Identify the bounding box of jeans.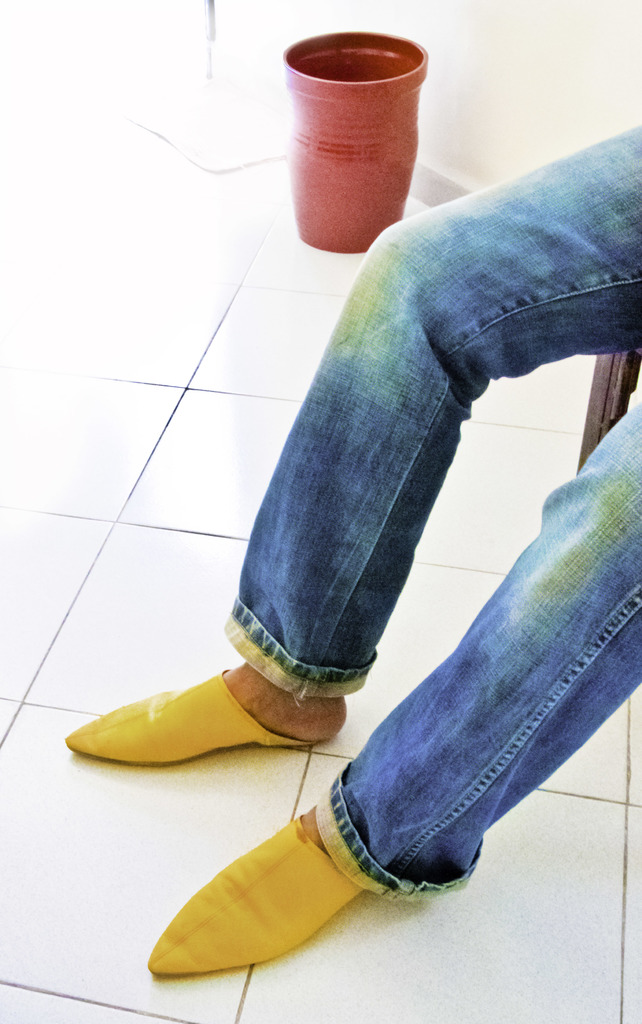
BBox(215, 109, 641, 885).
